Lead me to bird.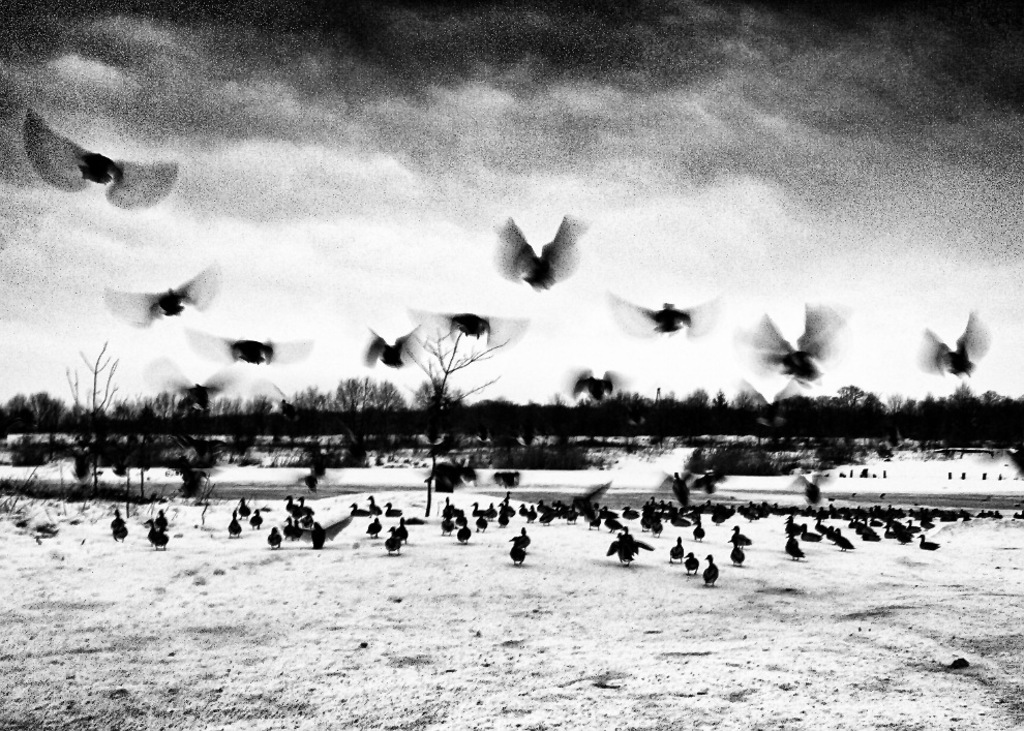
Lead to {"x1": 111, "y1": 260, "x2": 218, "y2": 328}.
